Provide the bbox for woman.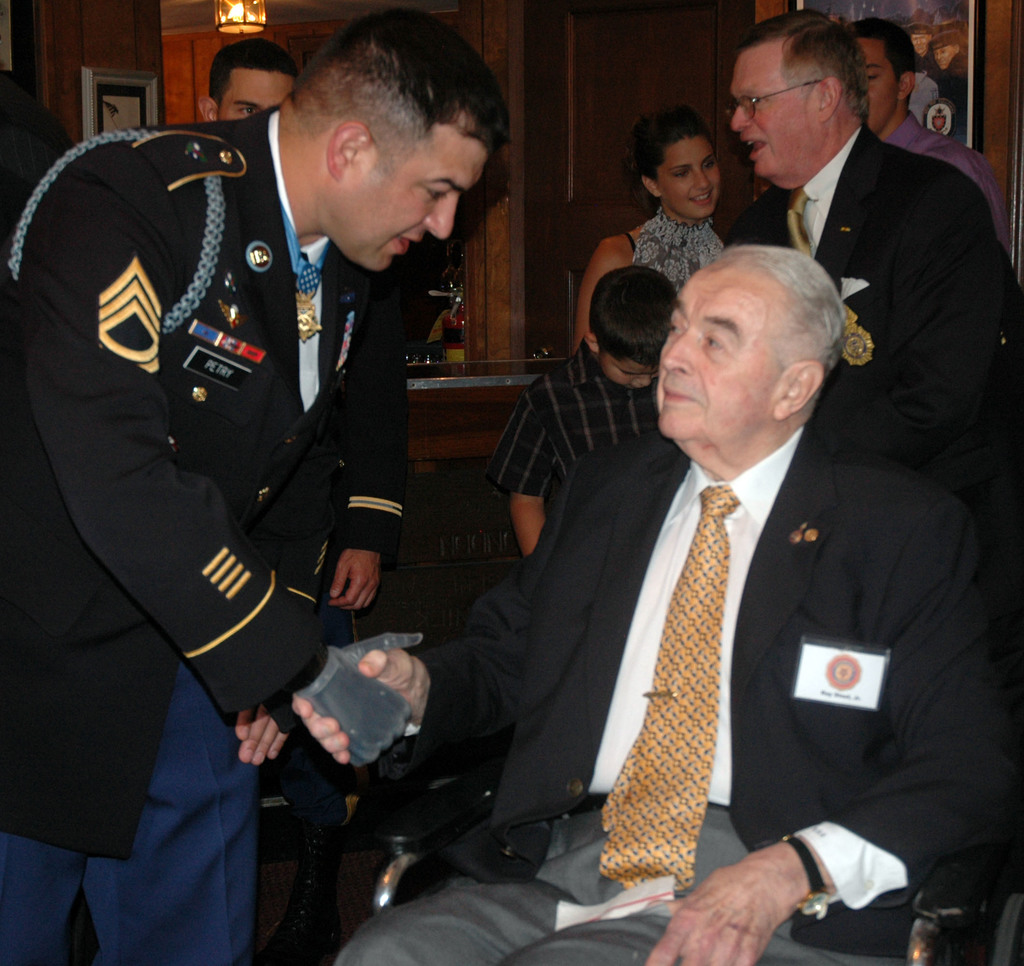
(579,118,760,356).
